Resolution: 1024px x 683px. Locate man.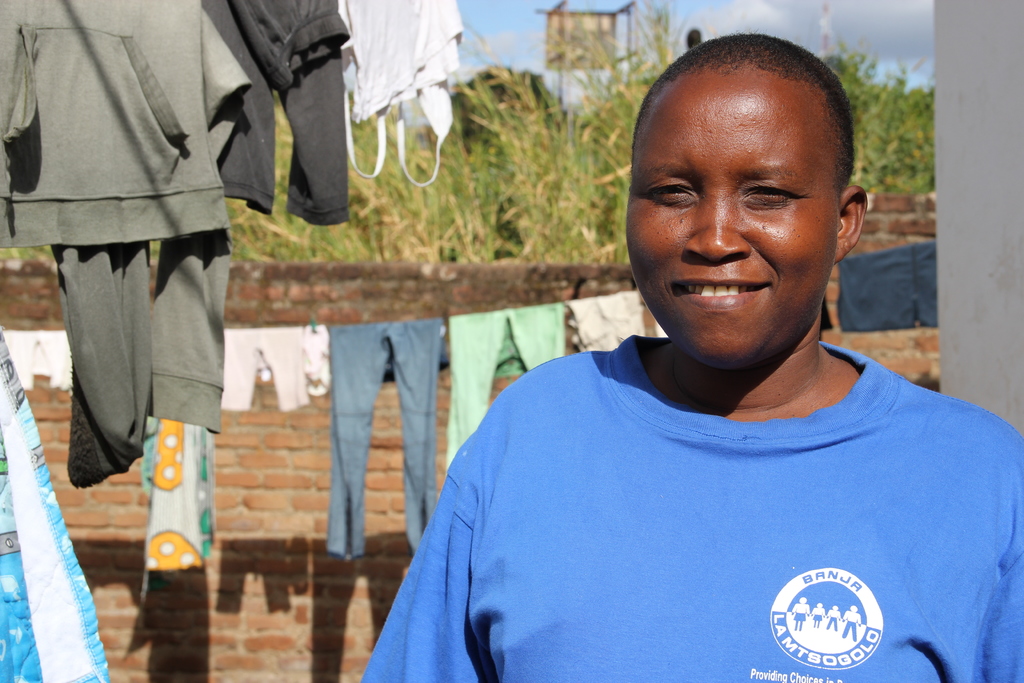
<box>355,28,1023,682</box>.
